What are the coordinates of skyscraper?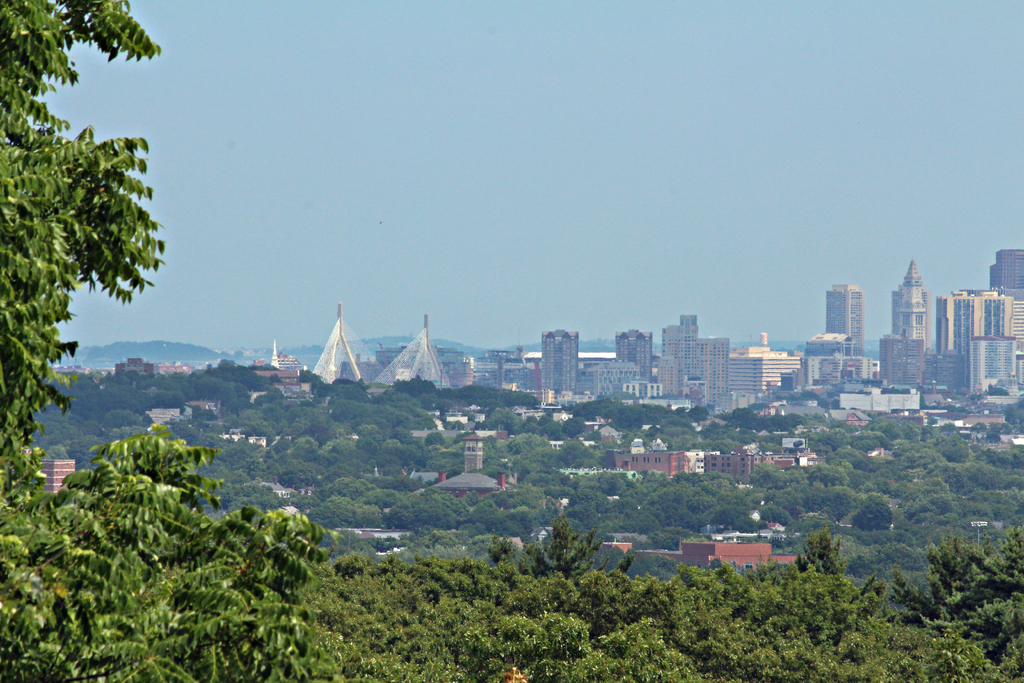
box(771, 331, 865, 403).
